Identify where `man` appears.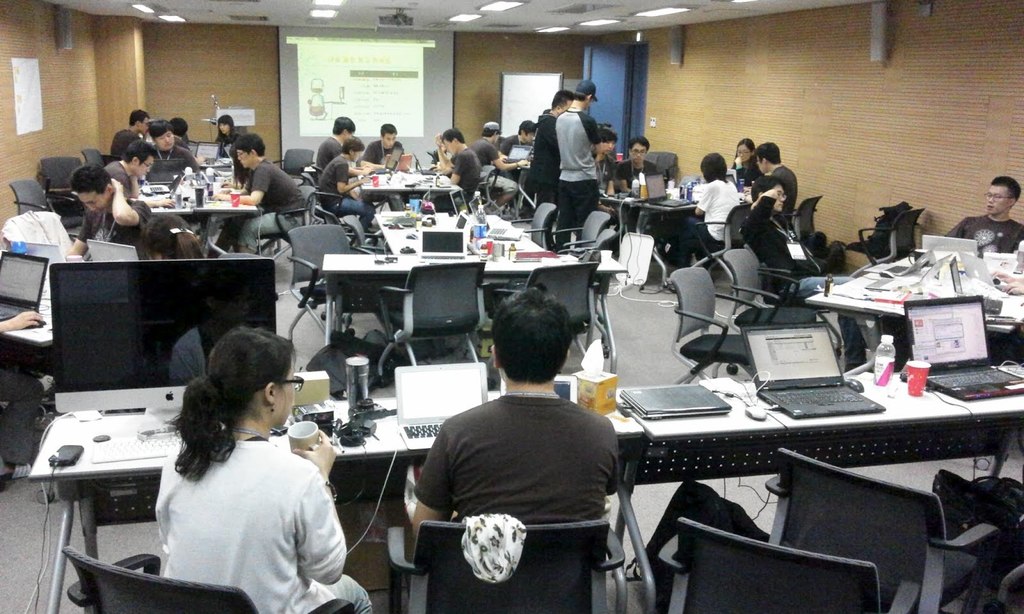
Appears at left=614, top=135, right=666, bottom=189.
